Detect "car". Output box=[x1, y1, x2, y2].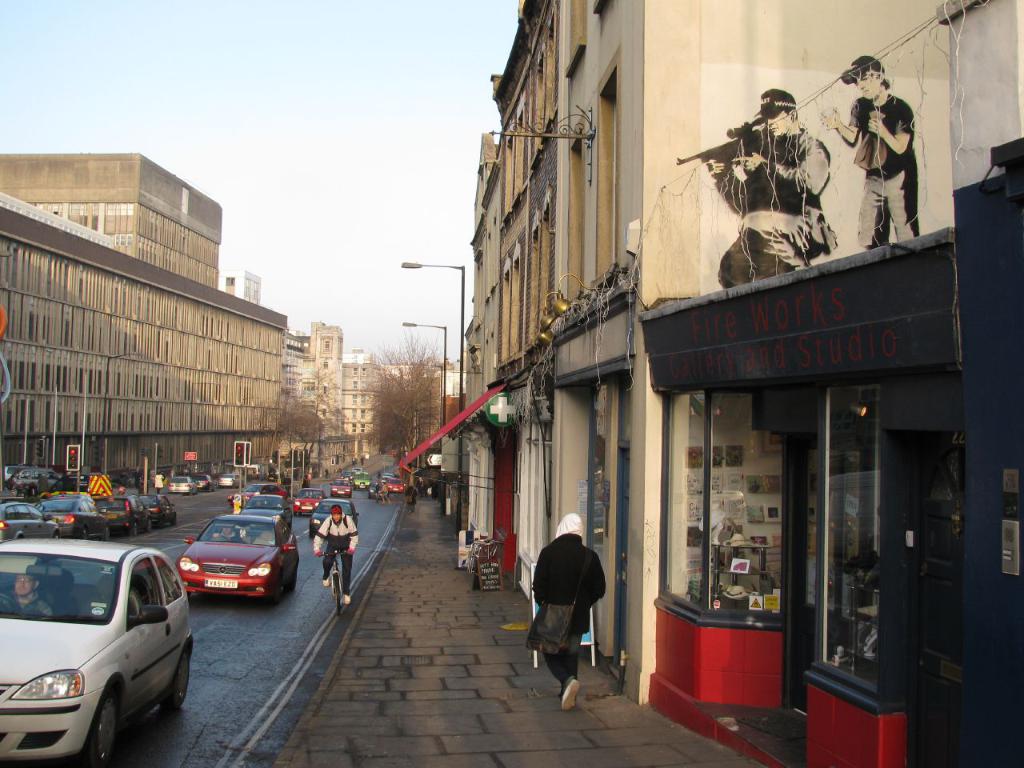
box=[355, 470, 370, 490].
